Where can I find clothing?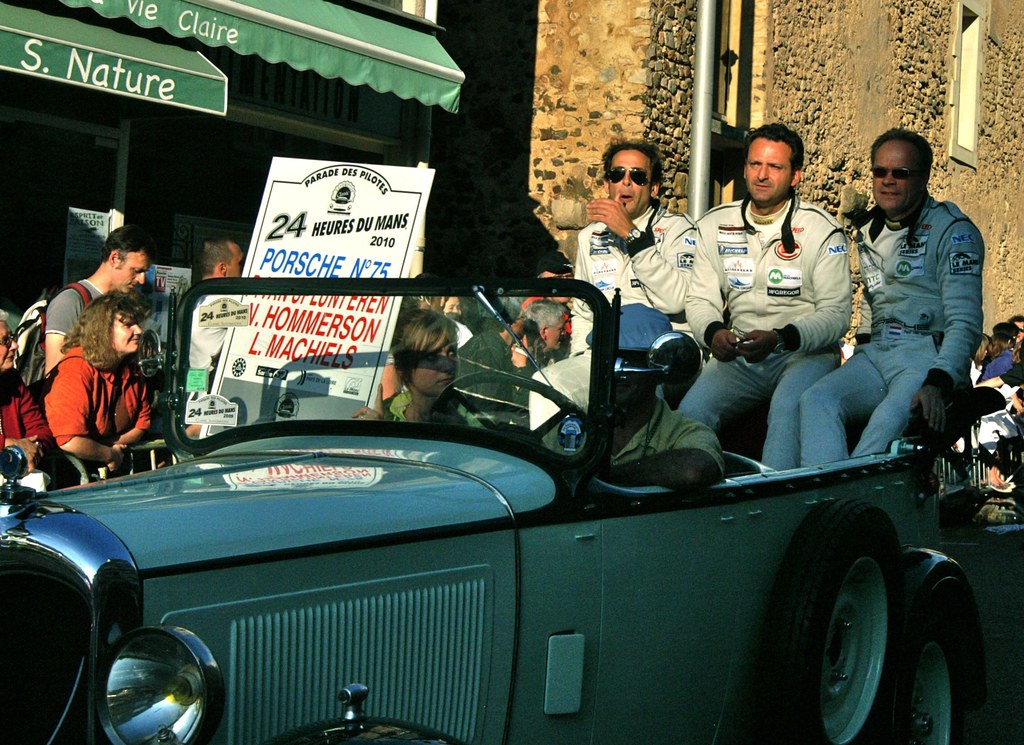
You can find it at locate(0, 374, 47, 458).
